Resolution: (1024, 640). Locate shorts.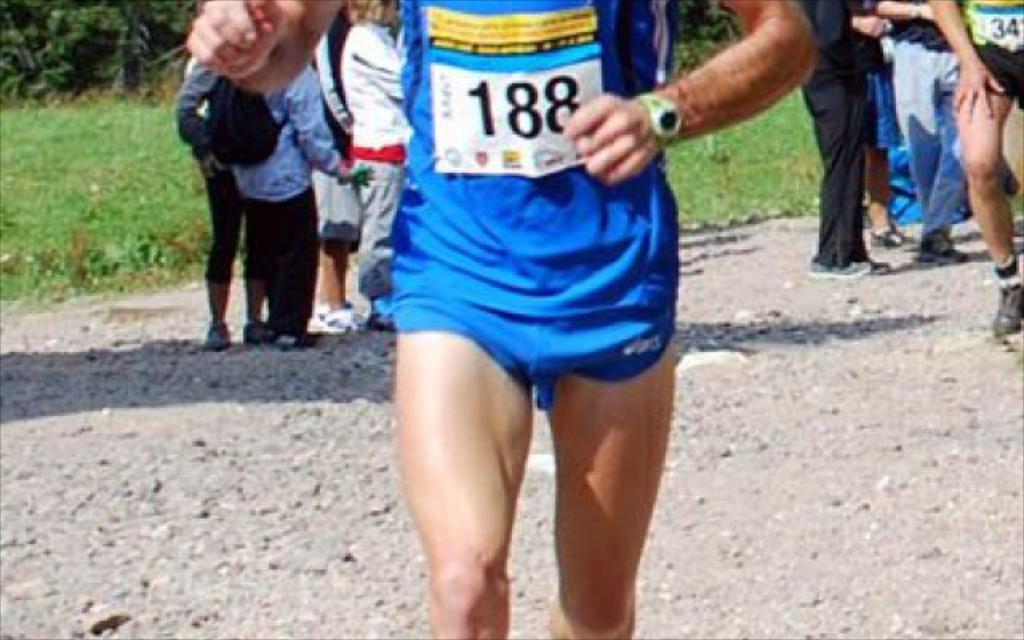
974 43 1022 102.
